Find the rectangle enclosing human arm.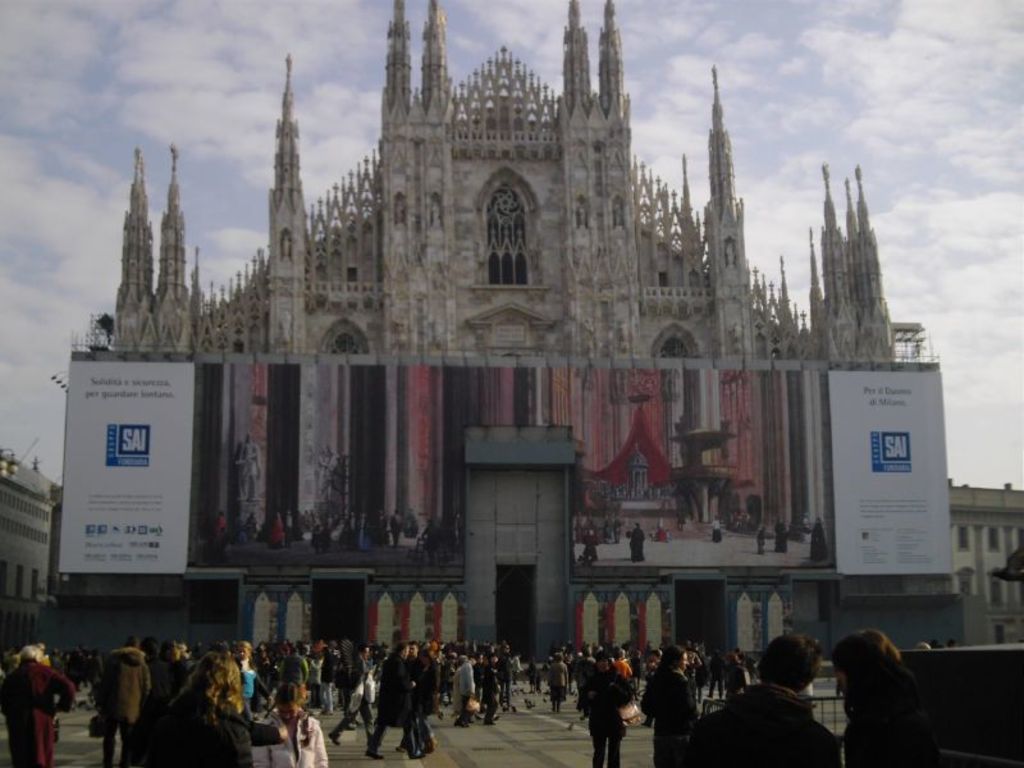
(54,669,82,710).
